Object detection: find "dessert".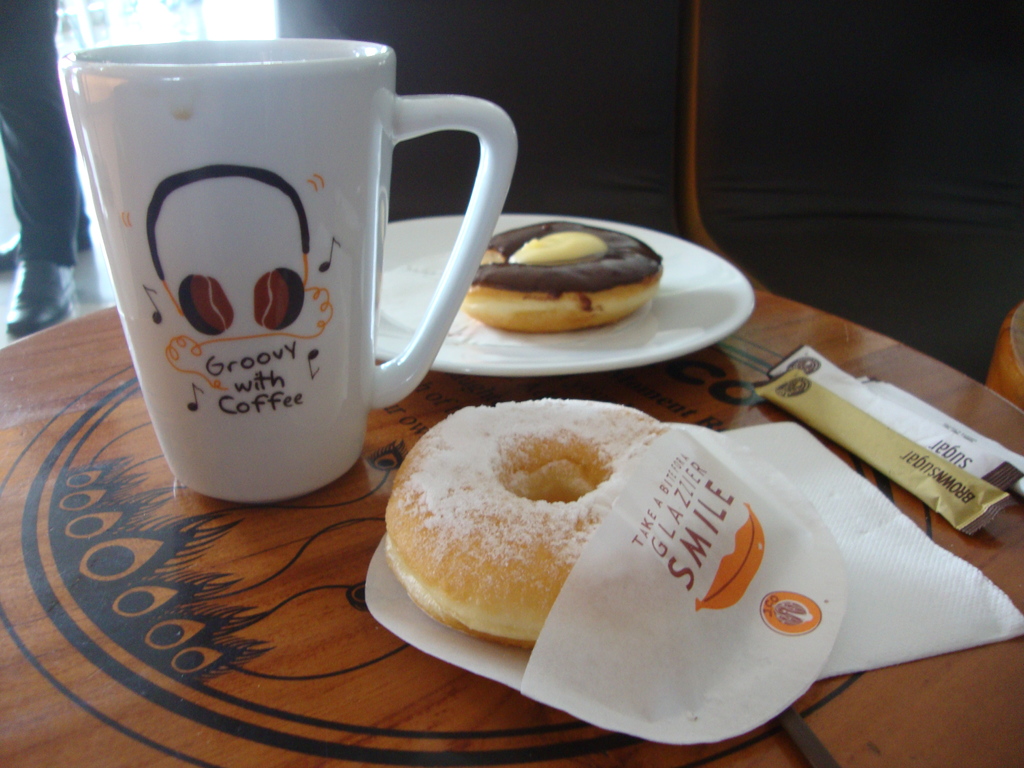
<region>461, 220, 662, 332</region>.
